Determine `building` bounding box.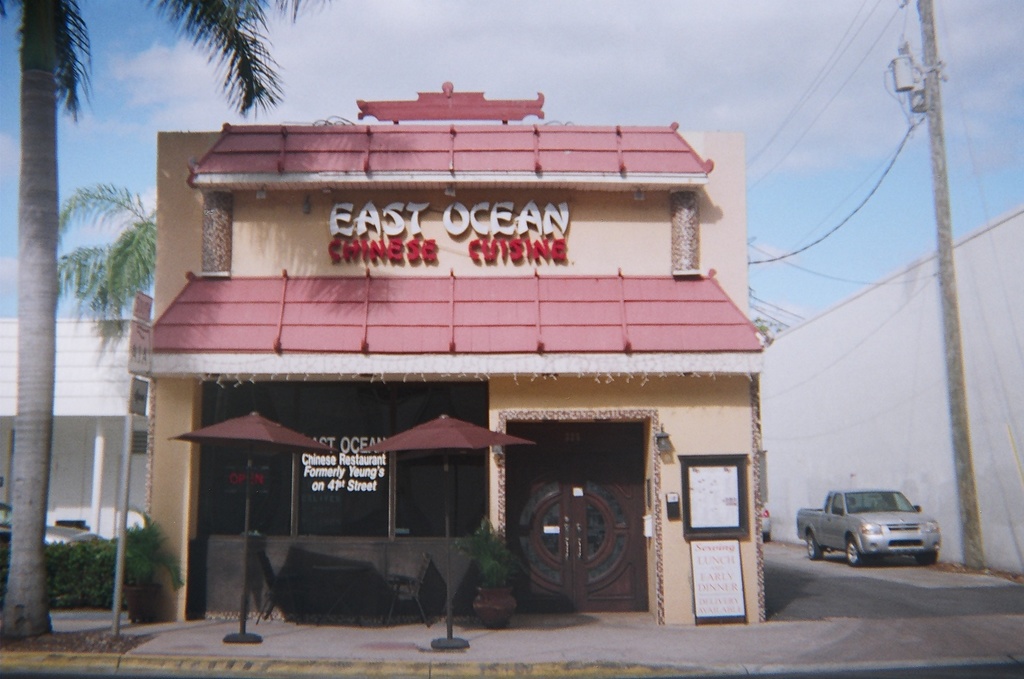
Determined: 0:320:146:542.
